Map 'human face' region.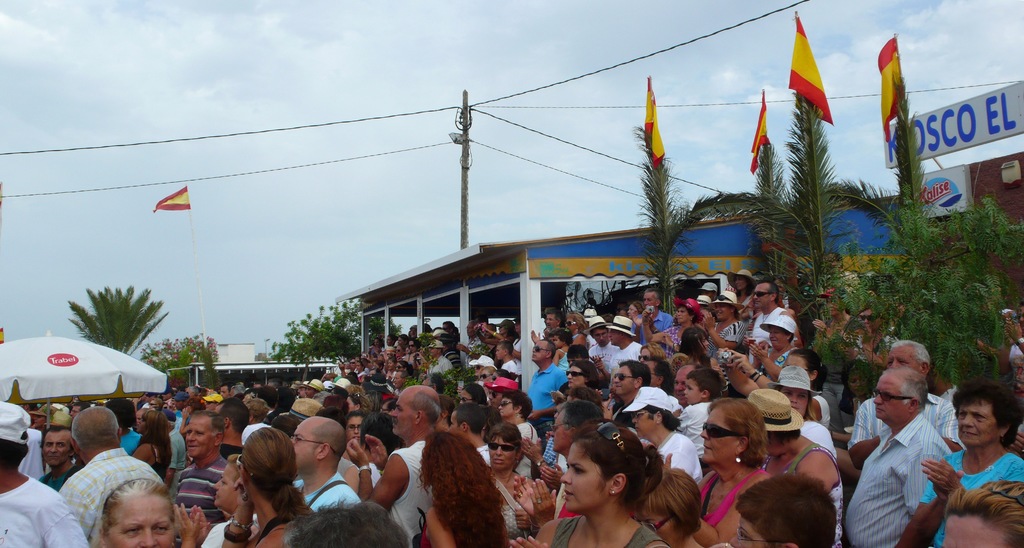
Mapped to box=[296, 387, 305, 399].
